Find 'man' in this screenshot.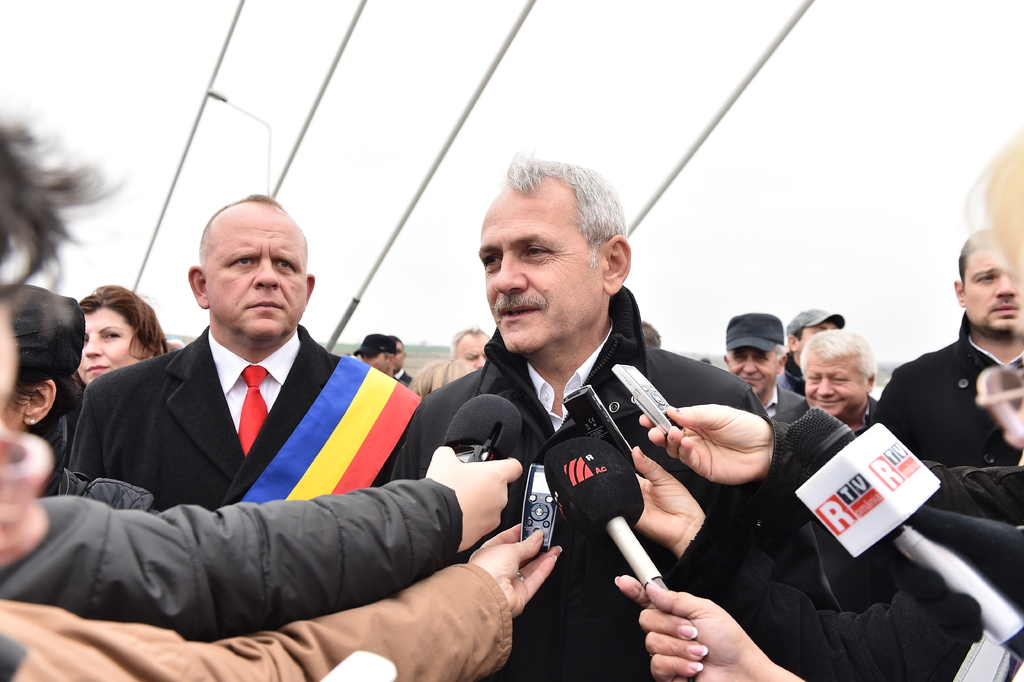
The bounding box for 'man' is <box>451,324,502,372</box>.
